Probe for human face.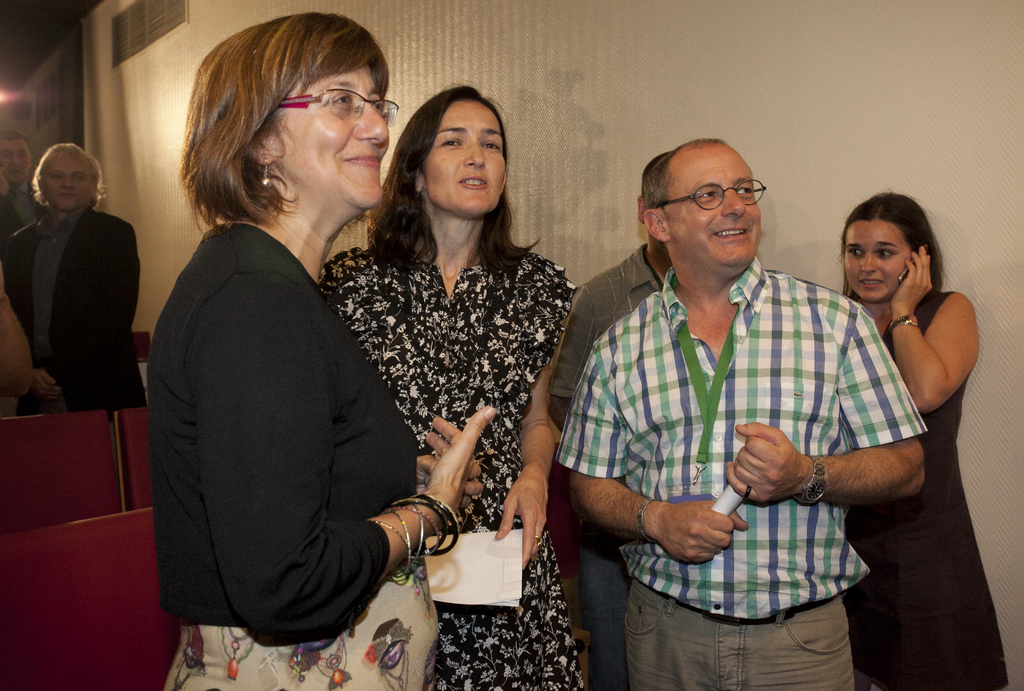
Probe result: 668/144/762/266.
